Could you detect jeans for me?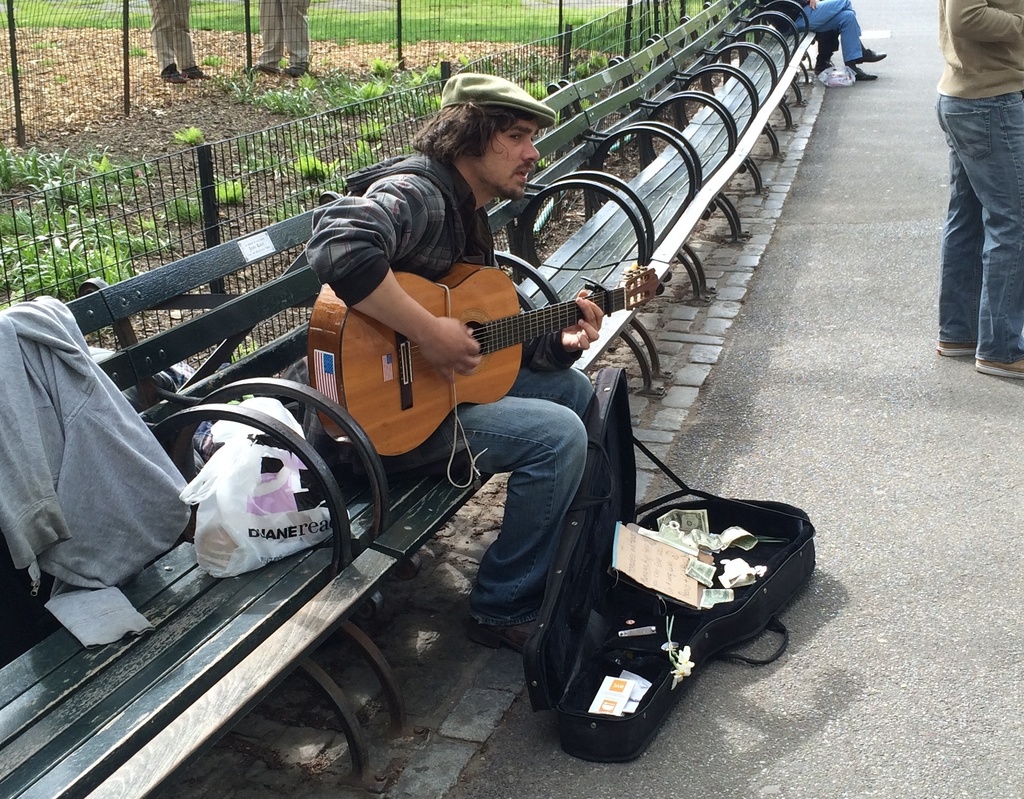
Detection result: crop(386, 369, 598, 631).
